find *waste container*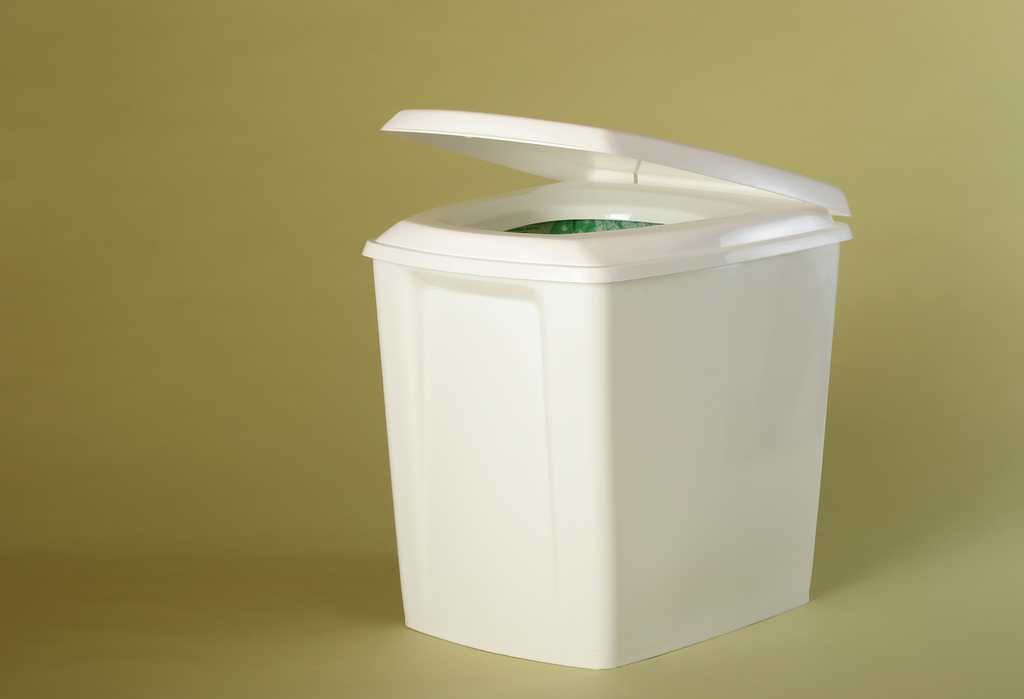
locate(359, 140, 862, 647)
